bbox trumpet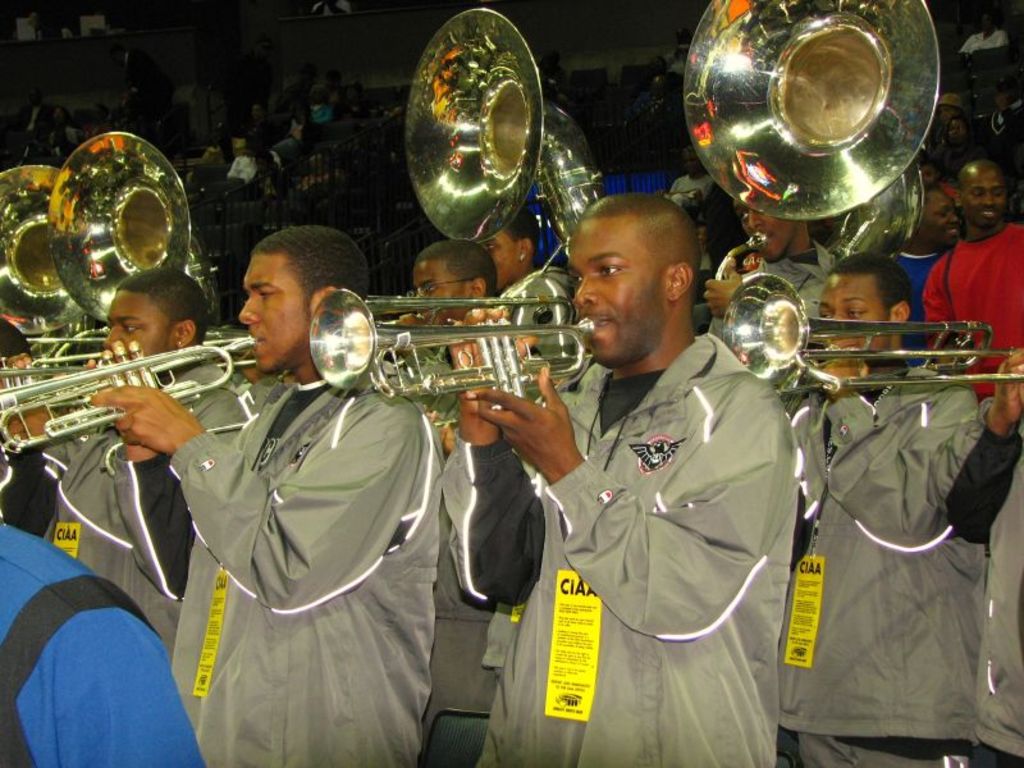
select_region(298, 4, 623, 408)
